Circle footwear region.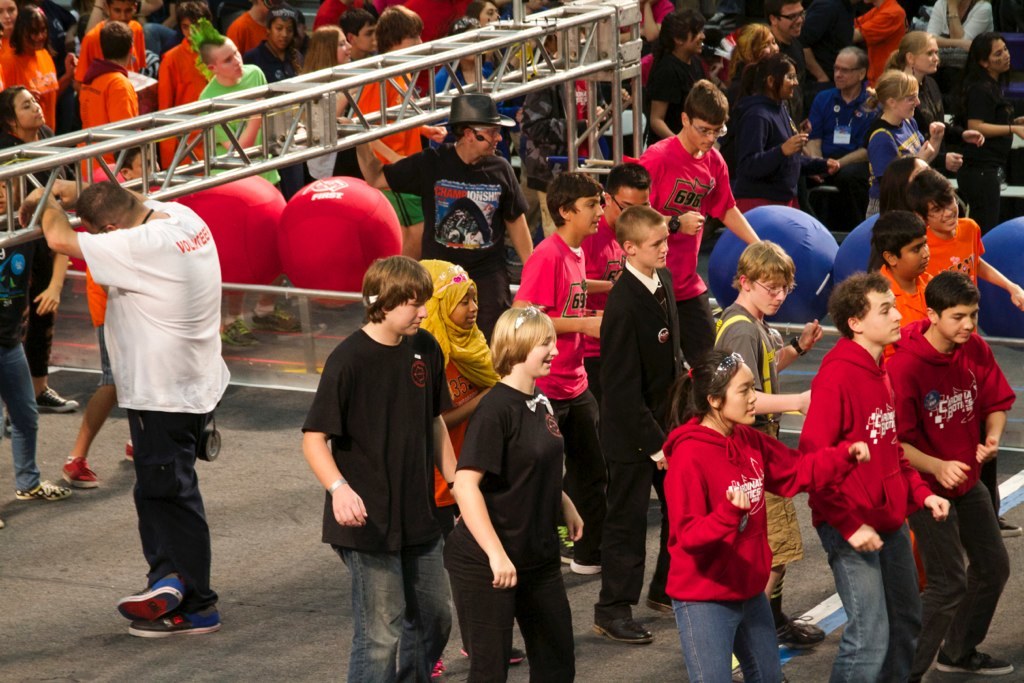
Region: 32 381 81 416.
